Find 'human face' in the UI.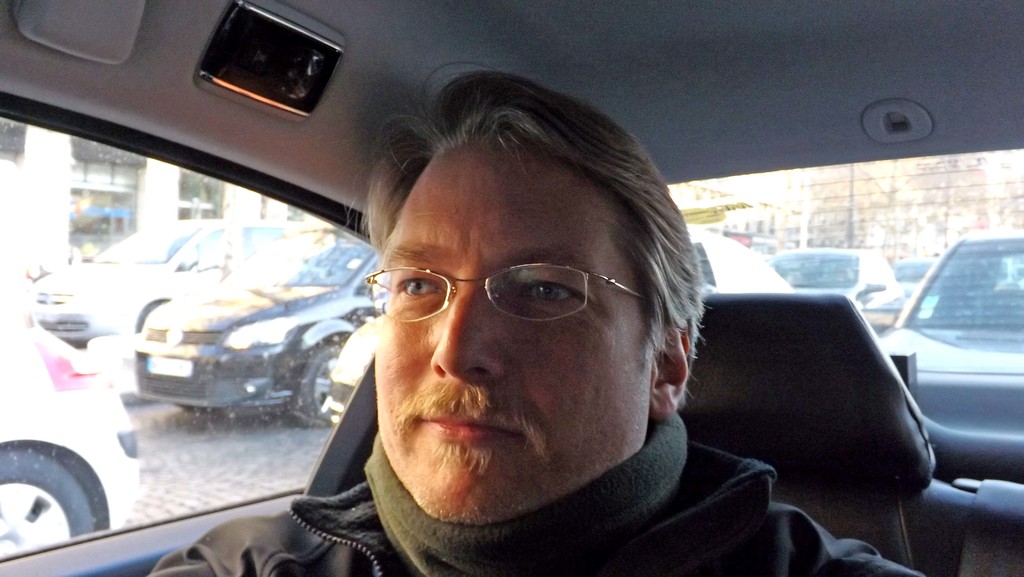
UI element at x1=376, y1=144, x2=652, y2=522.
